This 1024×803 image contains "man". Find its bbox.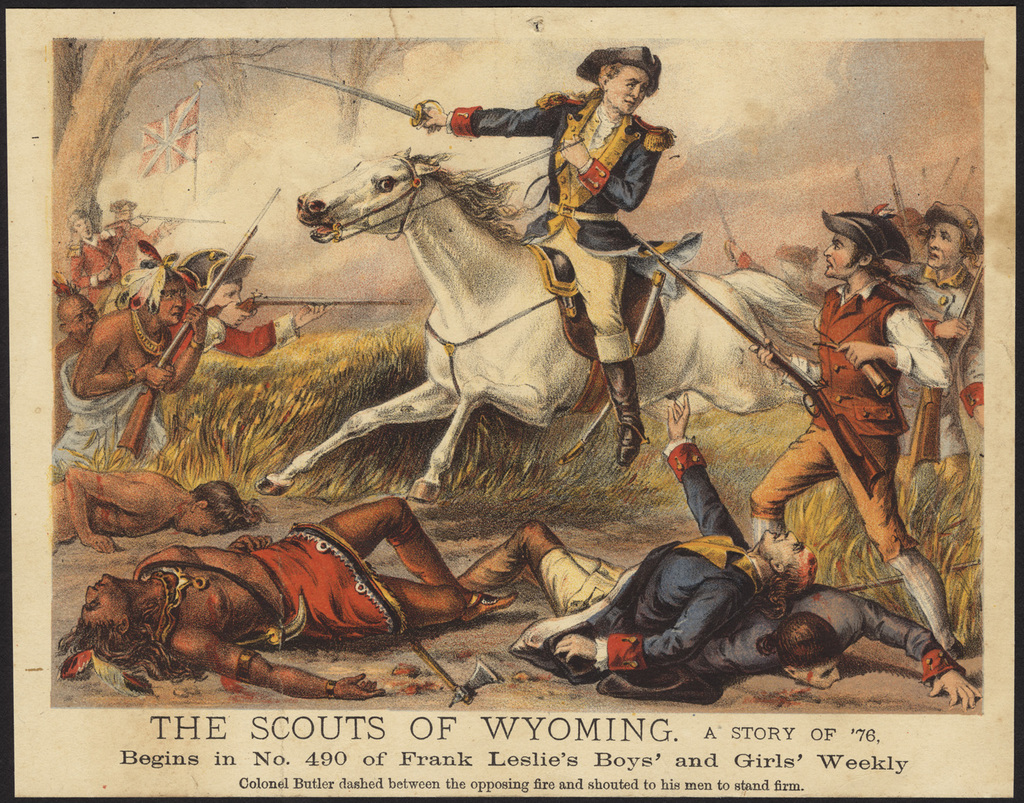
bbox=(167, 243, 333, 365).
